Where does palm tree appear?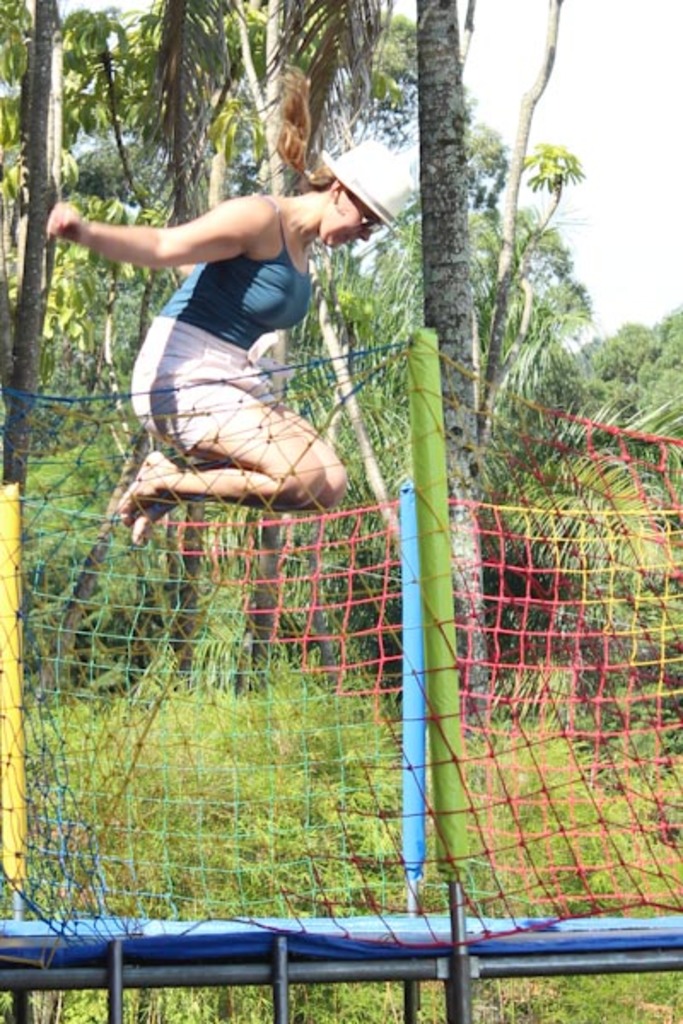
Appears at 72, 7, 145, 265.
